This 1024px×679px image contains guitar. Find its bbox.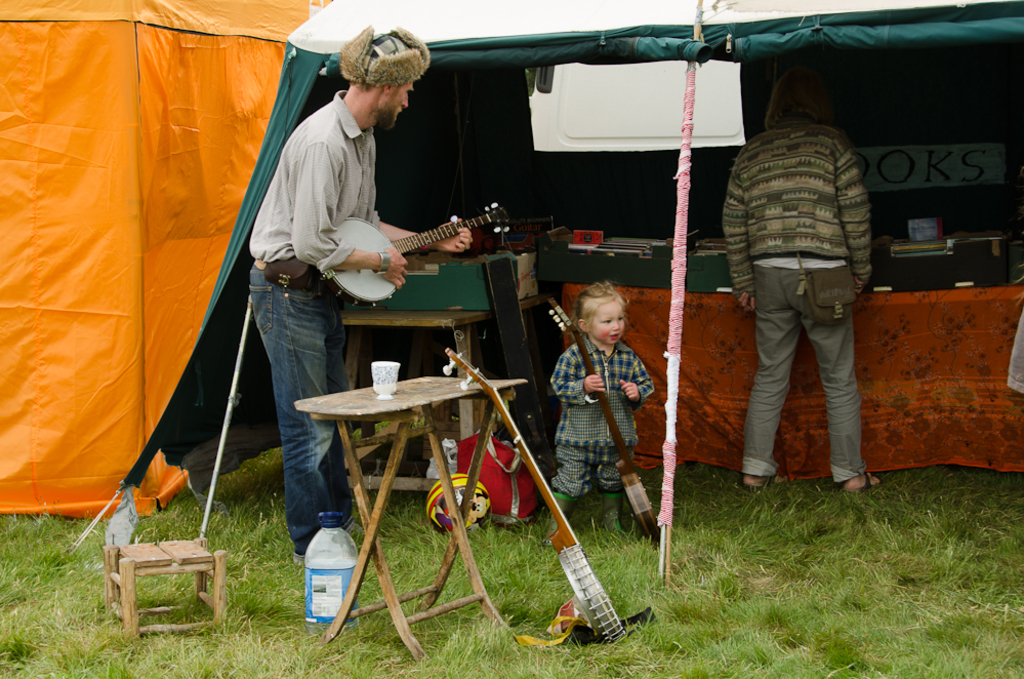
bbox=[314, 201, 509, 306].
